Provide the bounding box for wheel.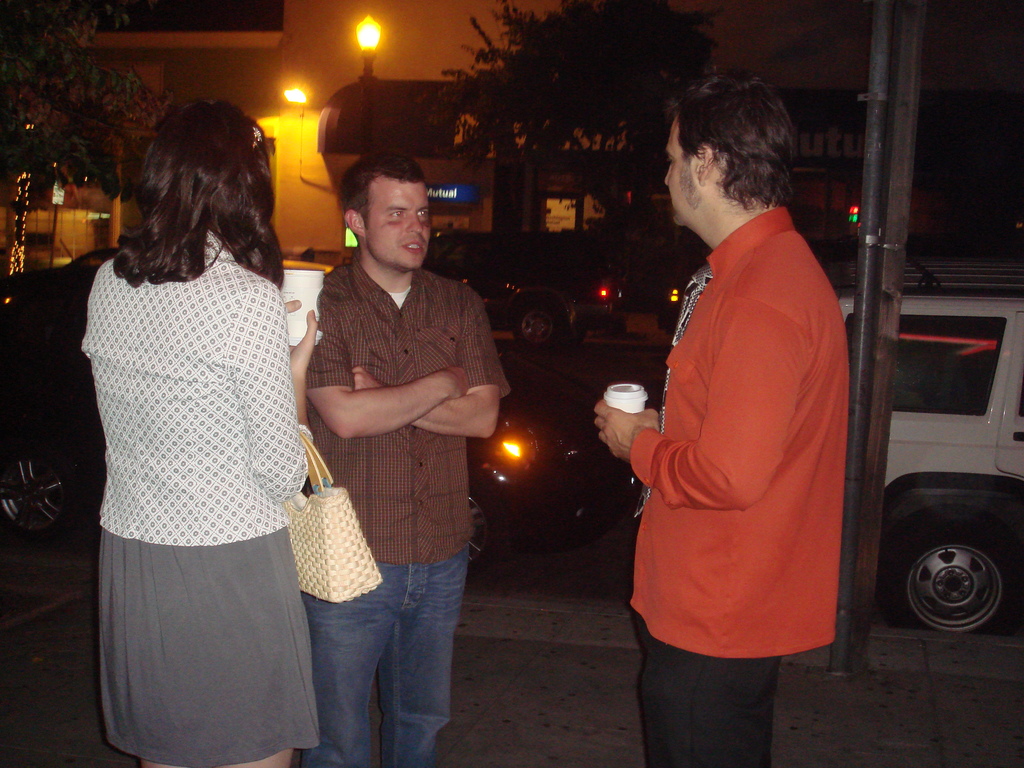
locate(571, 328, 587, 346).
